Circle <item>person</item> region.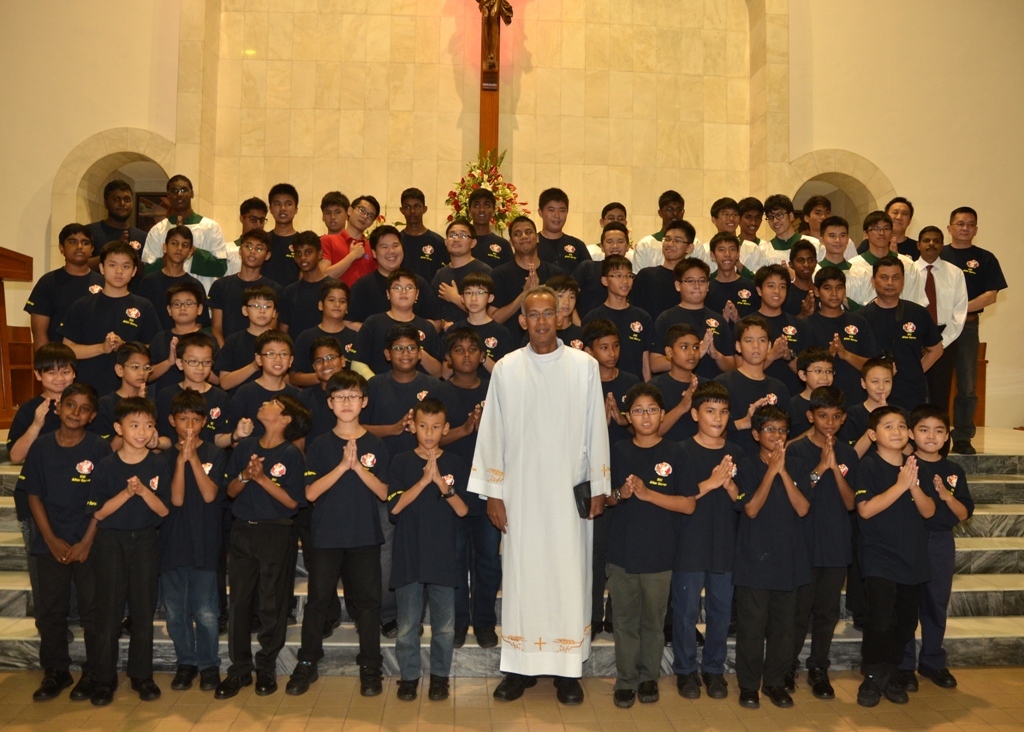
Region: 581:322:639:447.
